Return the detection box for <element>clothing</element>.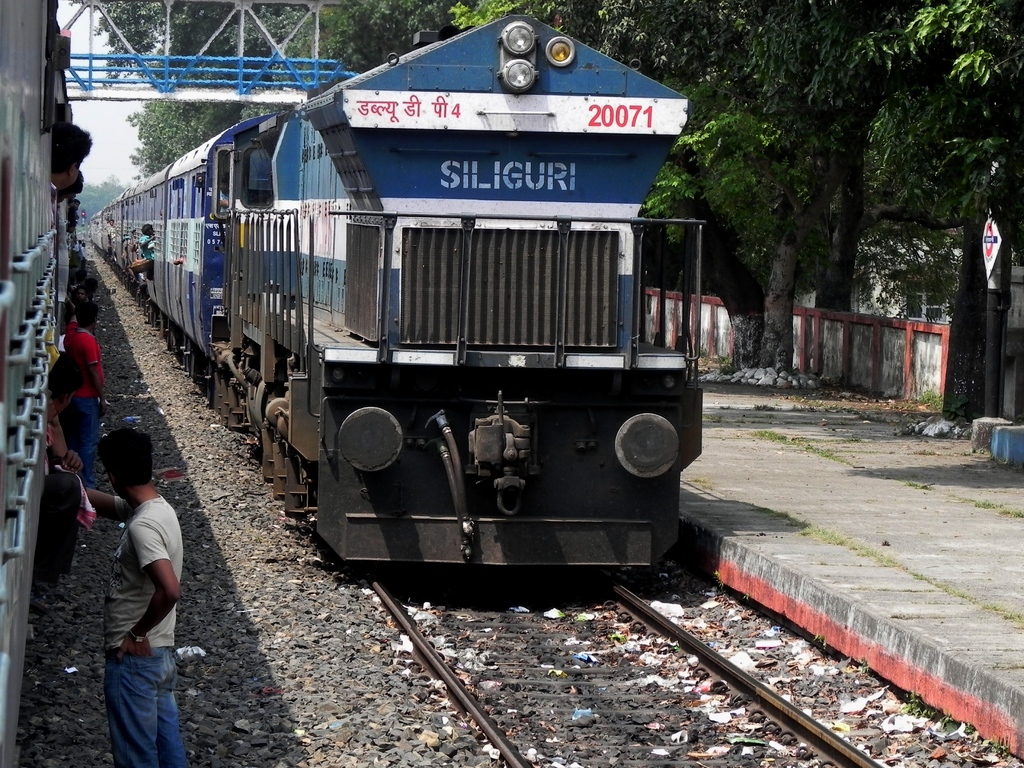
l=92, t=457, r=179, b=700.
